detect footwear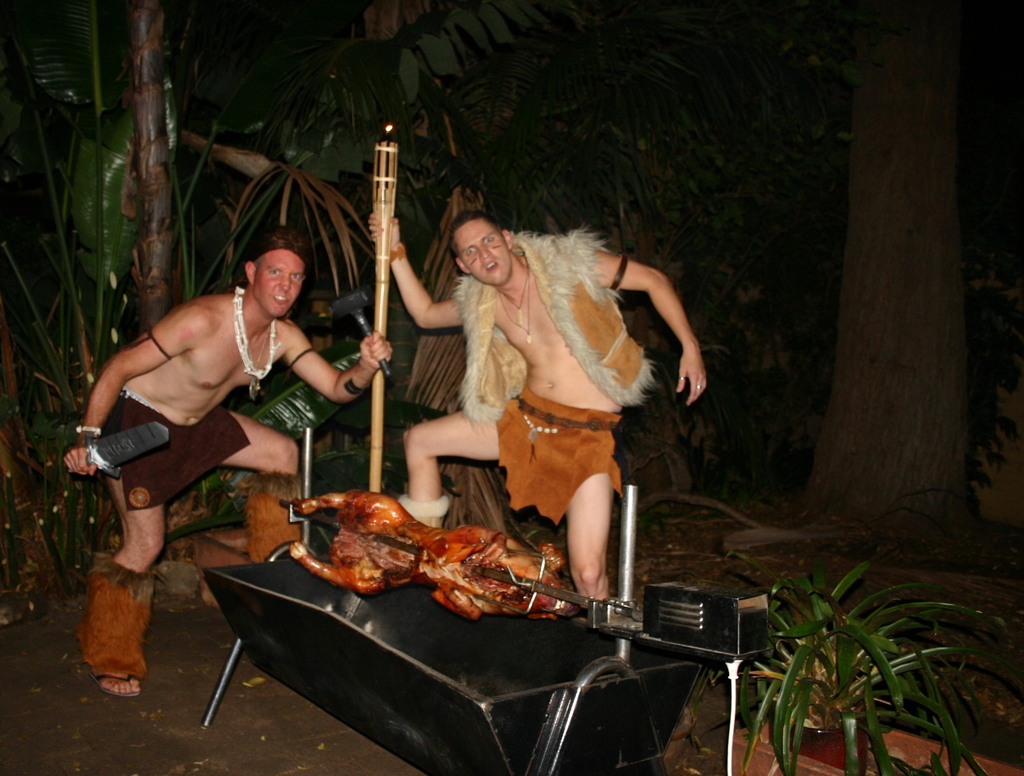
{"left": 66, "top": 566, "right": 147, "bottom": 707}
